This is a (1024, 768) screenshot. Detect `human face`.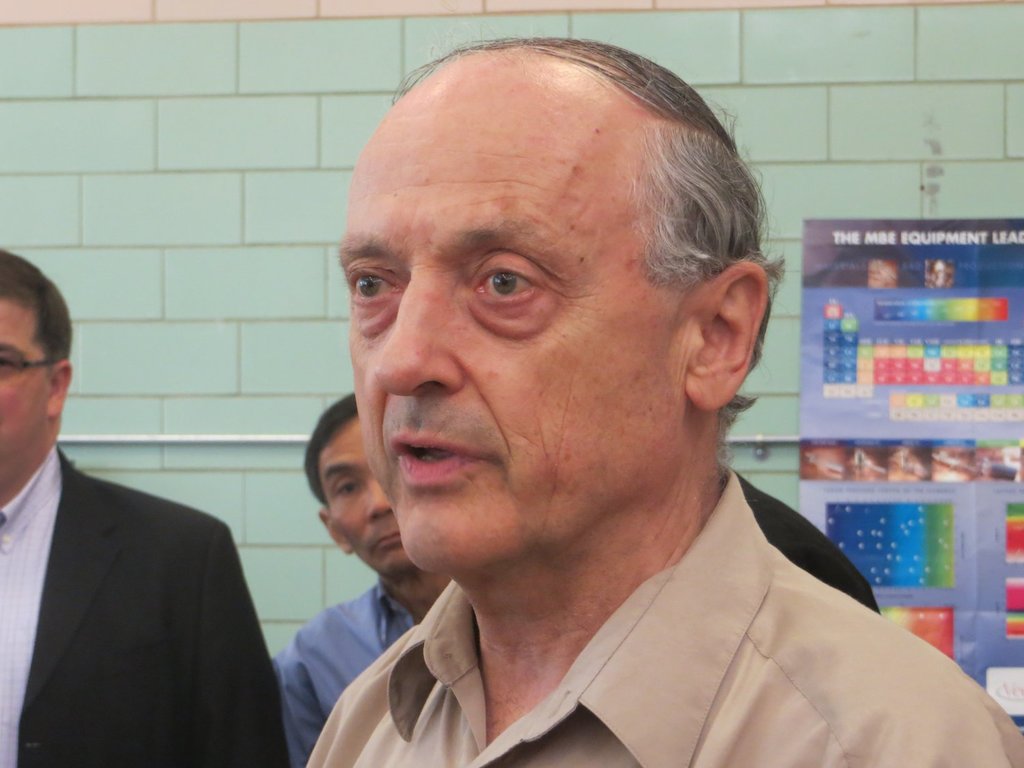
[335, 67, 704, 575].
